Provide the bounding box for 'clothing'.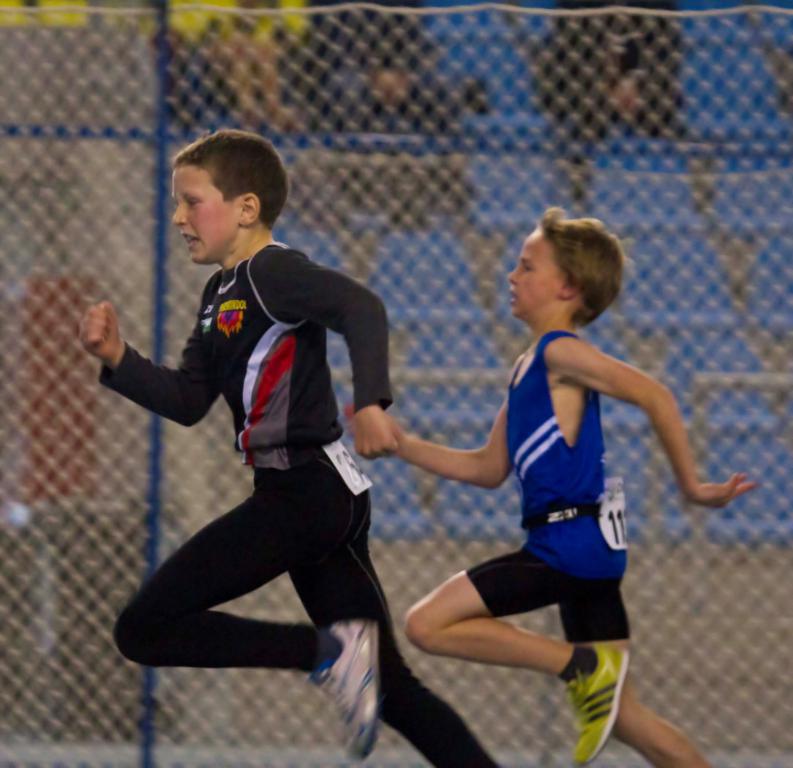
{"left": 97, "top": 241, "right": 503, "bottom": 767}.
